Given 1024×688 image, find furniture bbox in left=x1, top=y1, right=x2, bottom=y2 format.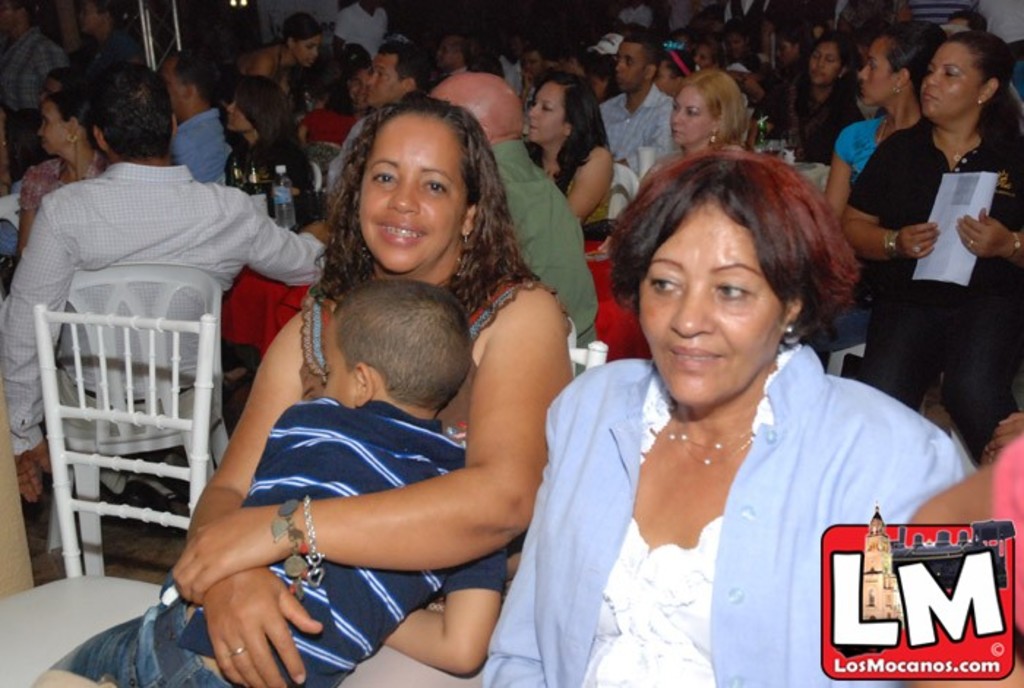
left=825, top=338, right=866, bottom=376.
